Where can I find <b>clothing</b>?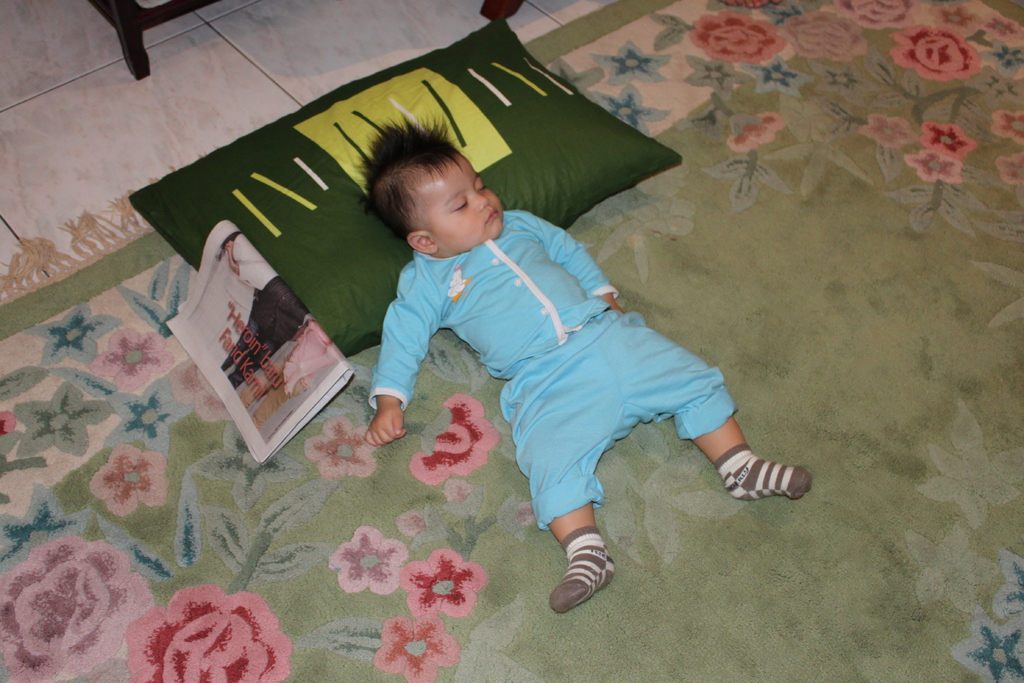
You can find it at x1=221, y1=275, x2=305, y2=393.
